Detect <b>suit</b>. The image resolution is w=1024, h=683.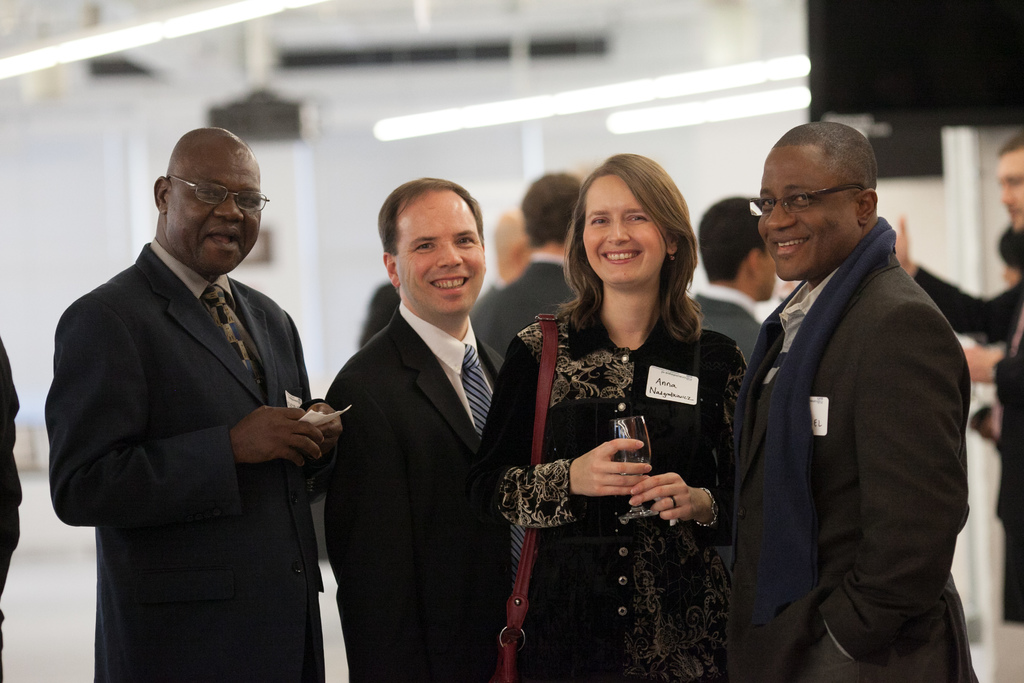
(724,238,982,682).
